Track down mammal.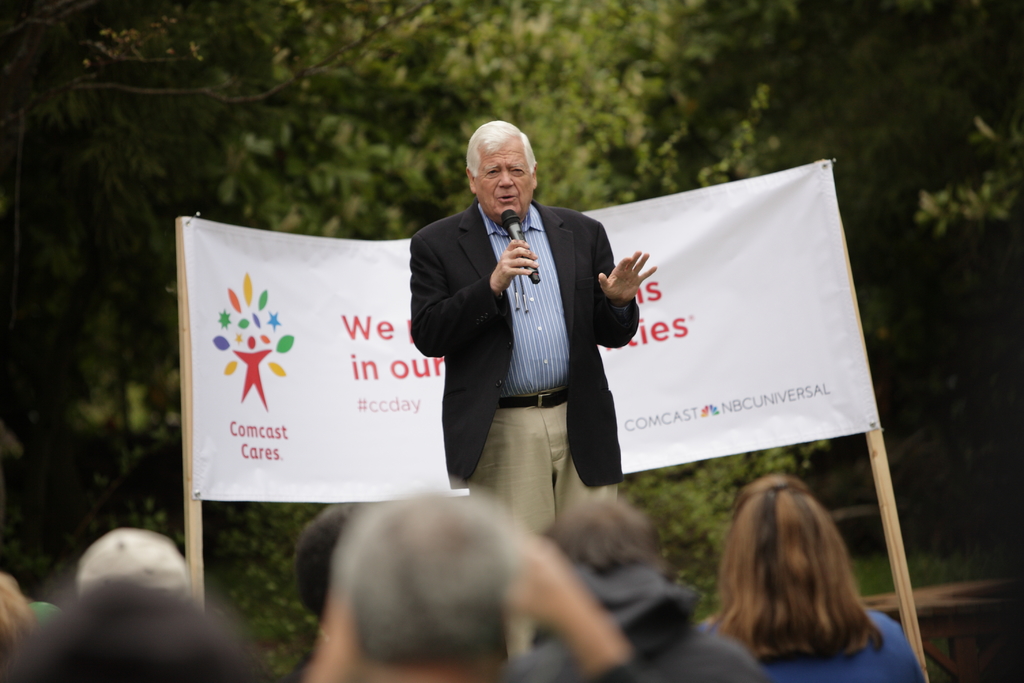
Tracked to 290:497:355:634.
